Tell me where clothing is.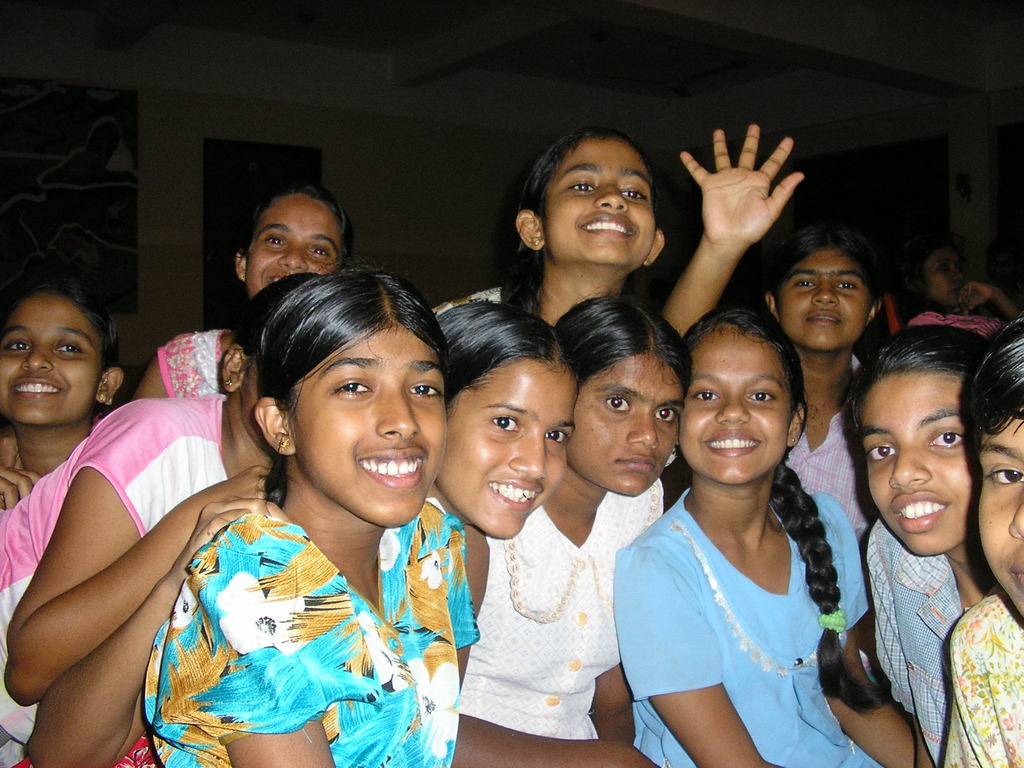
clothing is at locate(121, 451, 454, 764).
